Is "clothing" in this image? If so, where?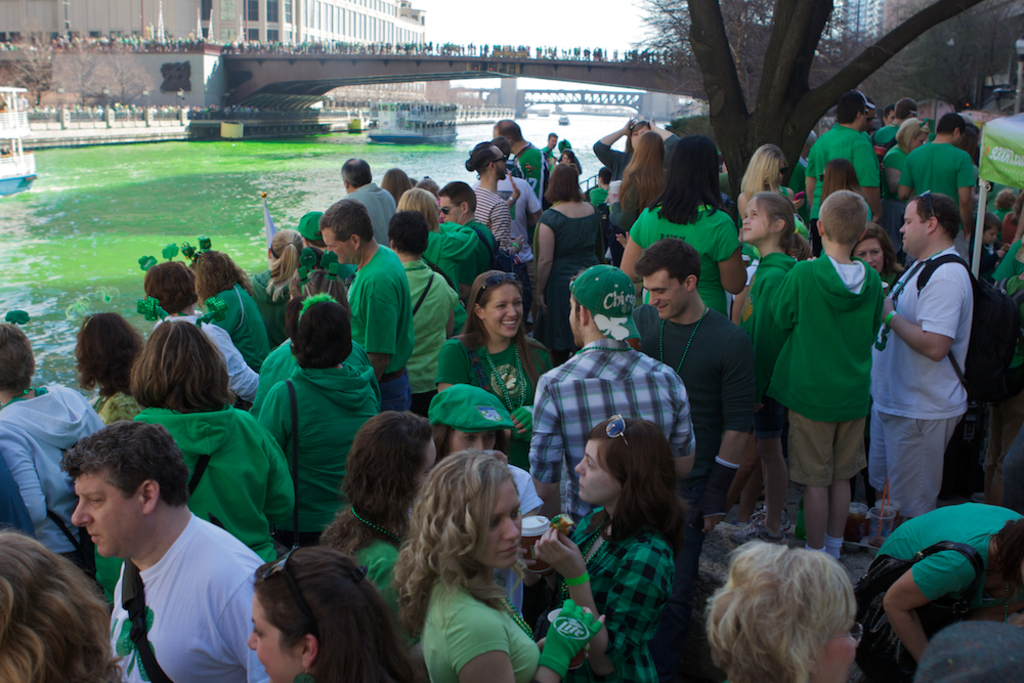
Yes, at 864/239/971/521.
